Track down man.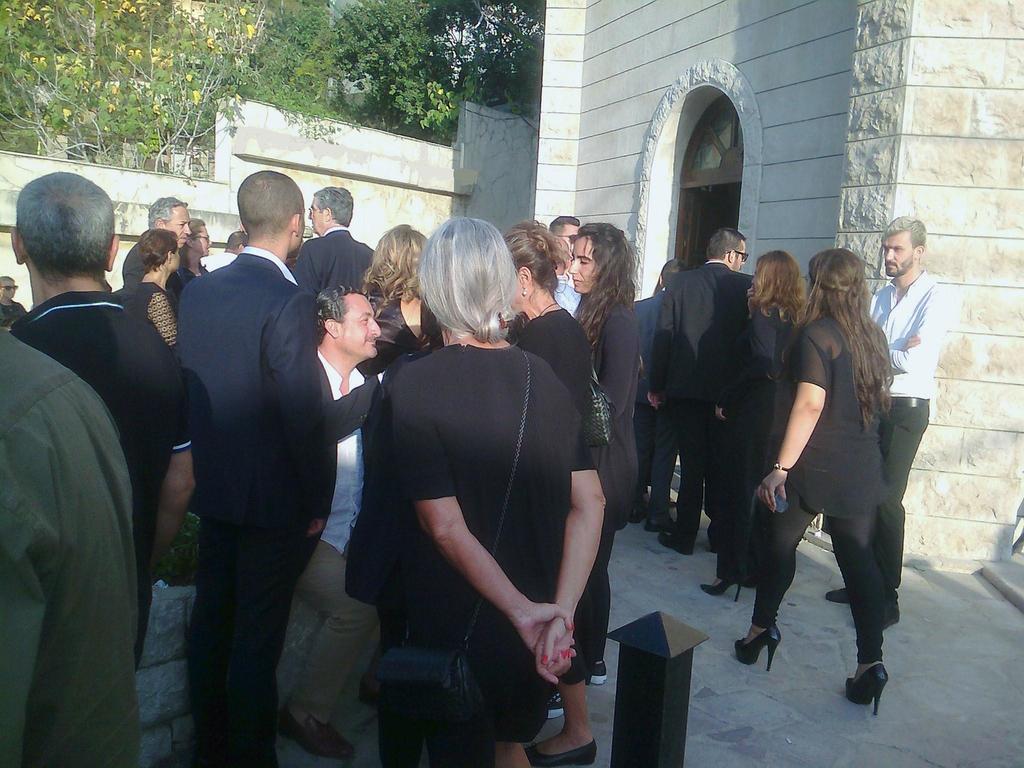
Tracked to bbox(294, 184, 375, 309).
